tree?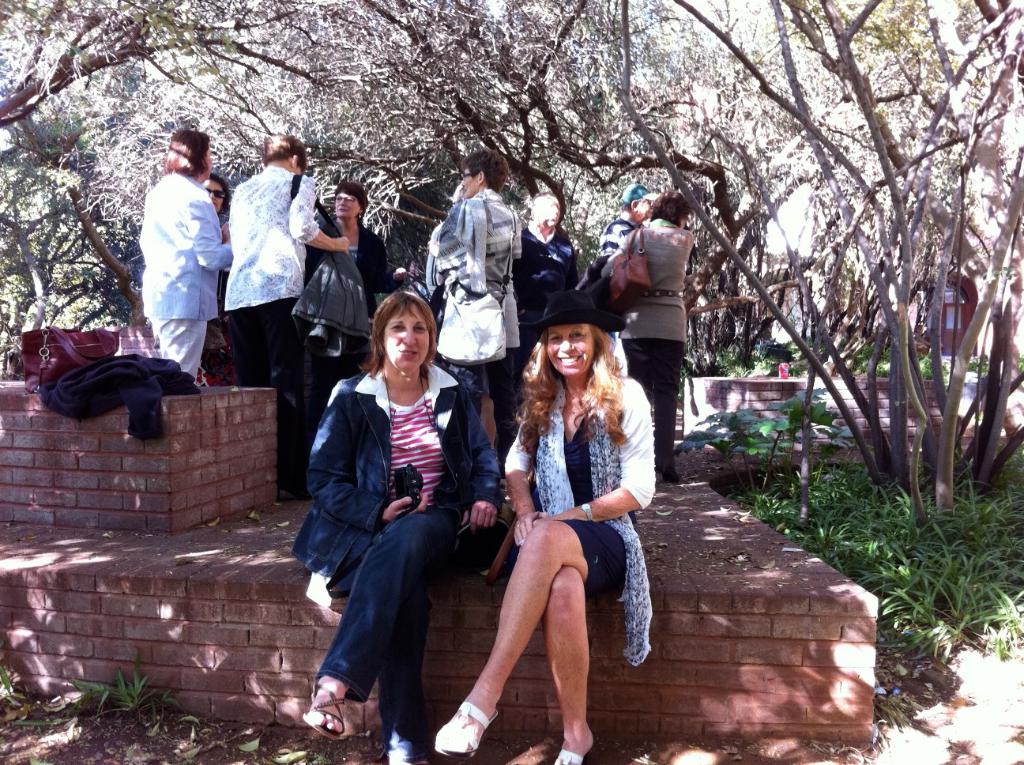
637, 25, 982, 552
